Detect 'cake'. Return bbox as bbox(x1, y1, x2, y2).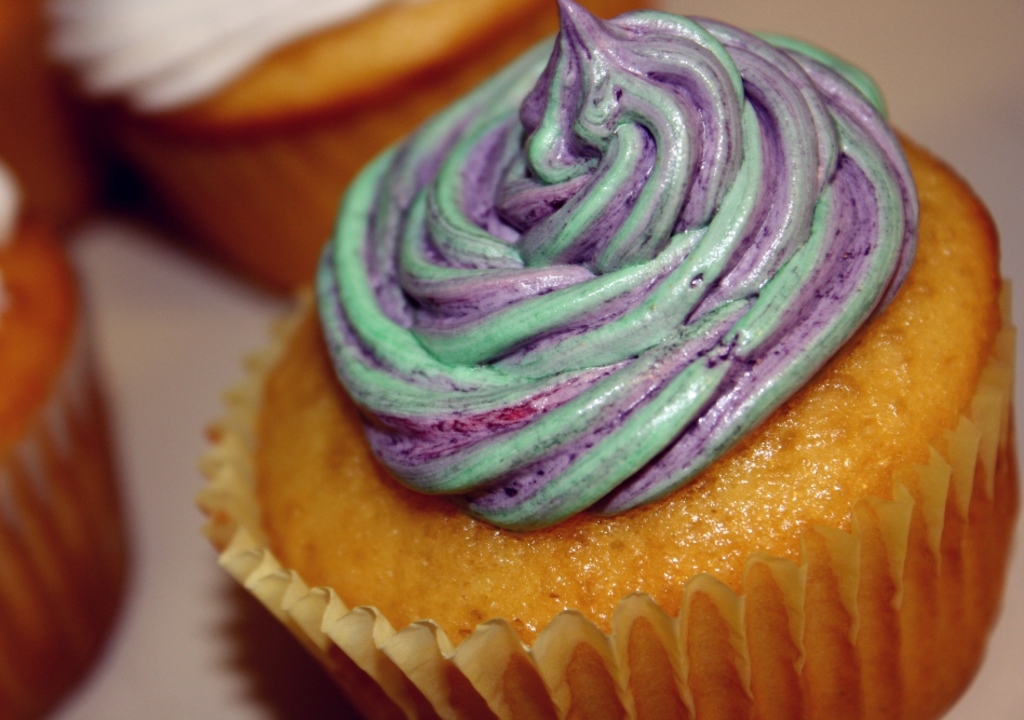
bbox(239, 0, 1007, 719).
